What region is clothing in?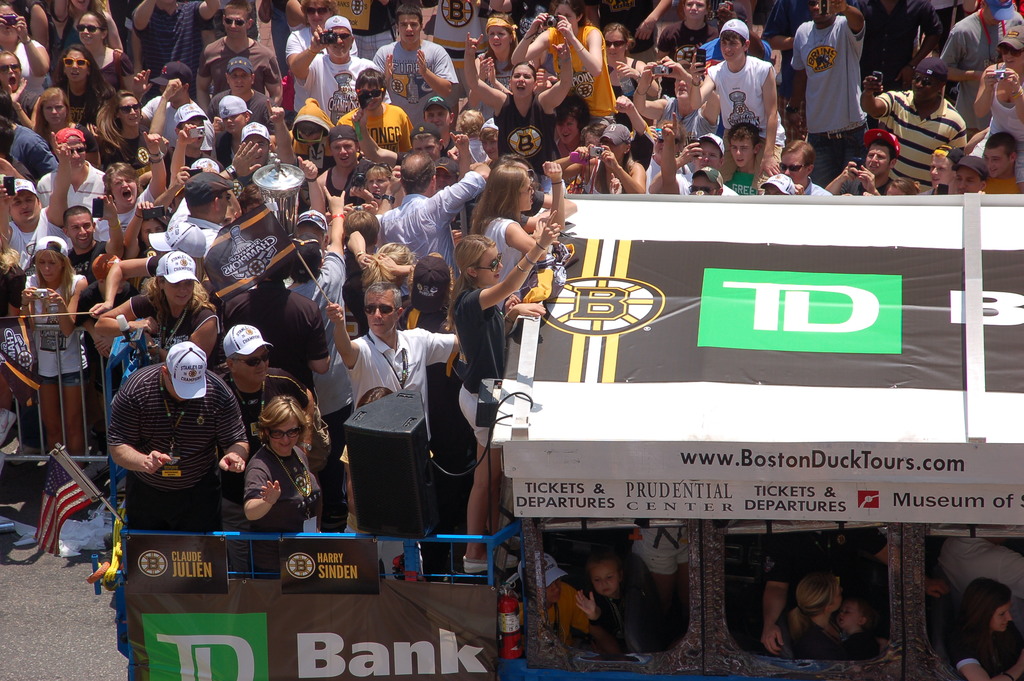
575 584 679 656.
